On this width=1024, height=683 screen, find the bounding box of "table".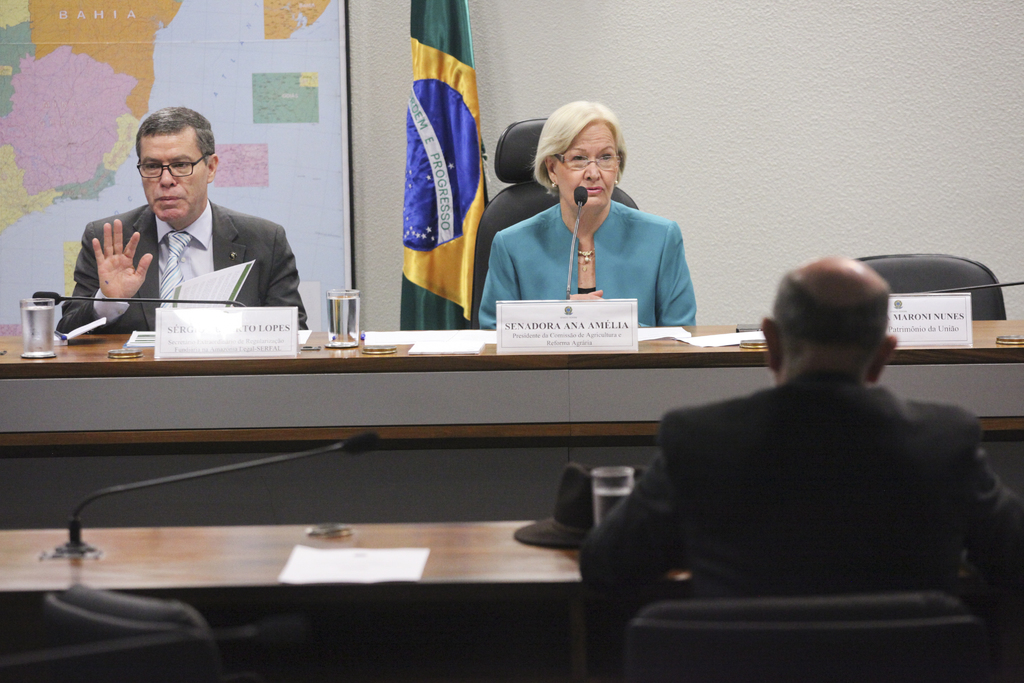
Bounding box: crop(0, 317, 1023, 529).
